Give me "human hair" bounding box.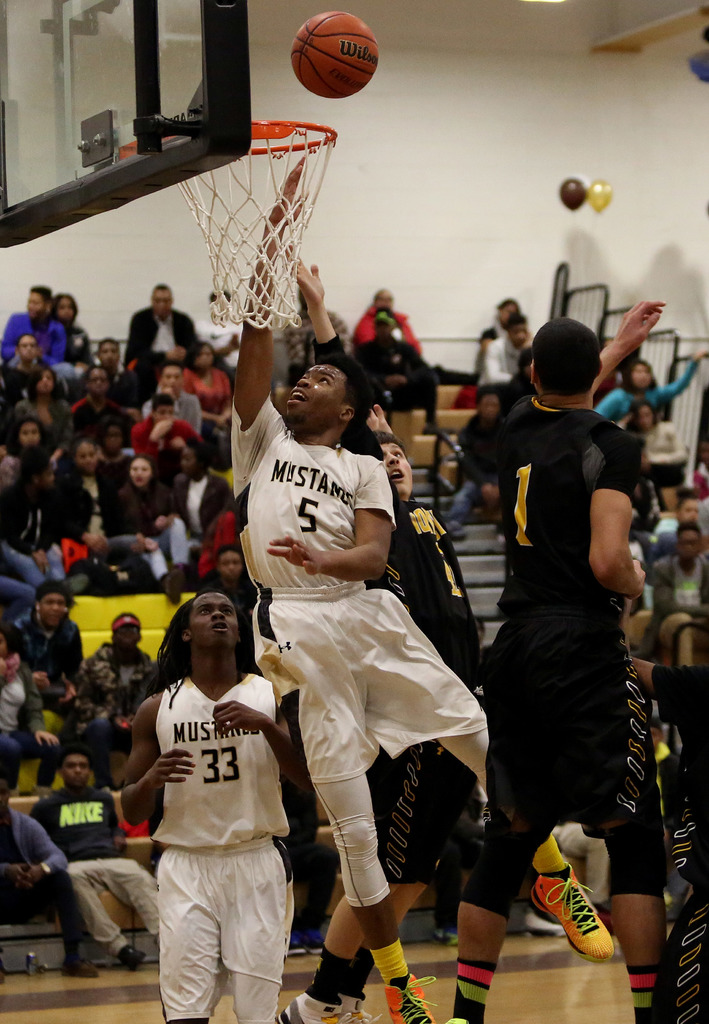
rect(156, 599, 241, 705).
